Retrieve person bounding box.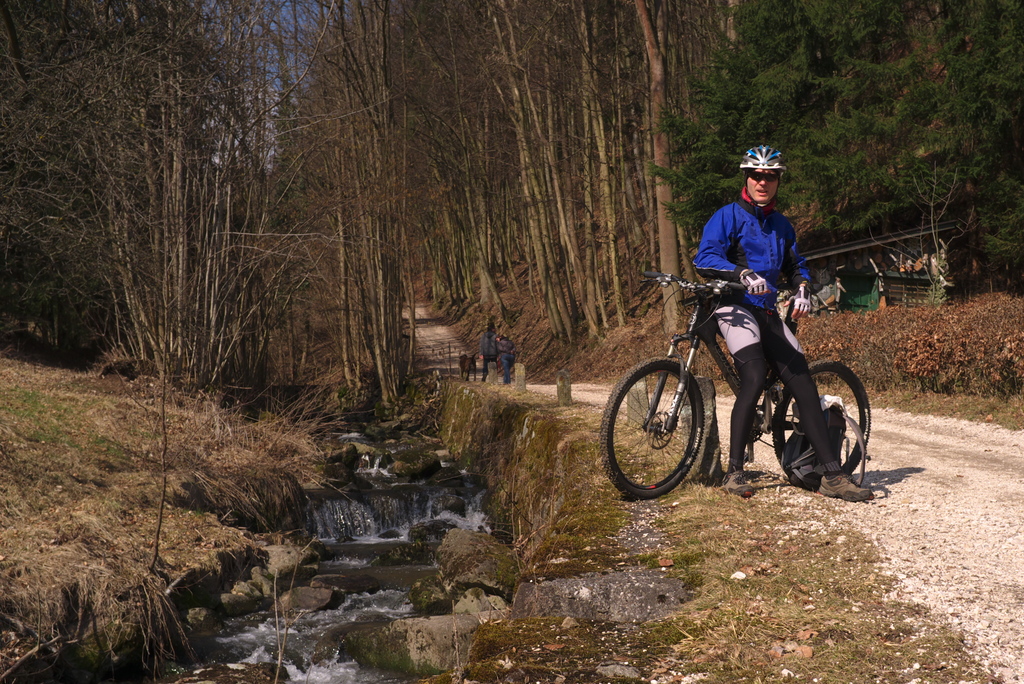
Bounding box: BBox(499, 336, 516, 385).
